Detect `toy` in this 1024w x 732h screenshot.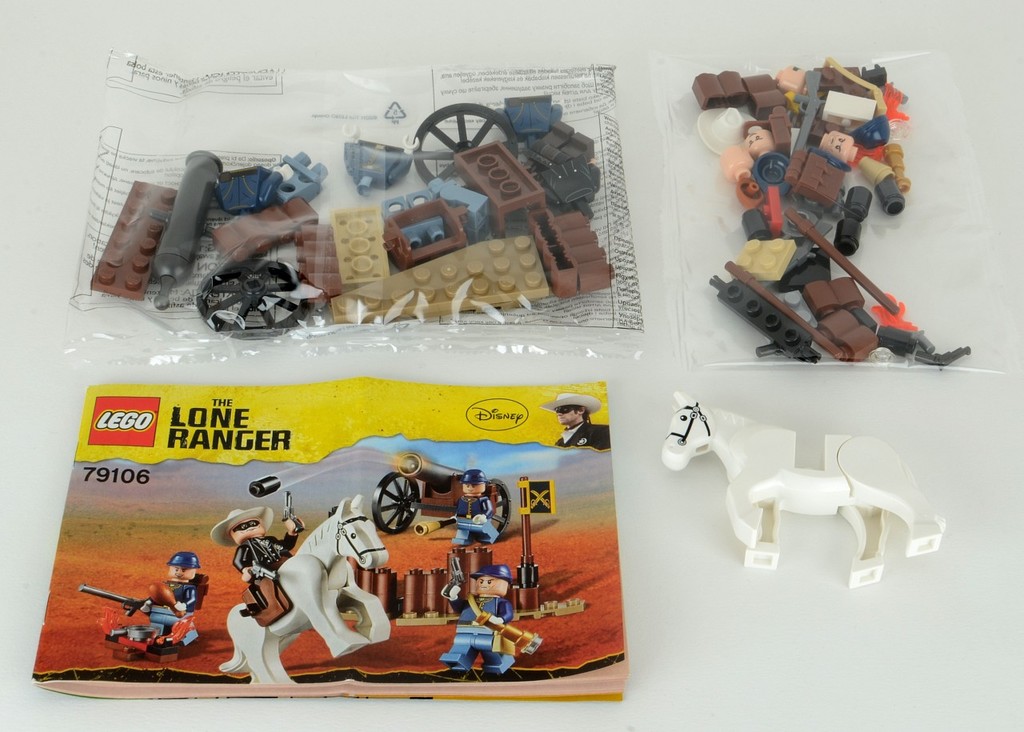
Detection: x1=661, y1=390, x2=945, y2=589.
